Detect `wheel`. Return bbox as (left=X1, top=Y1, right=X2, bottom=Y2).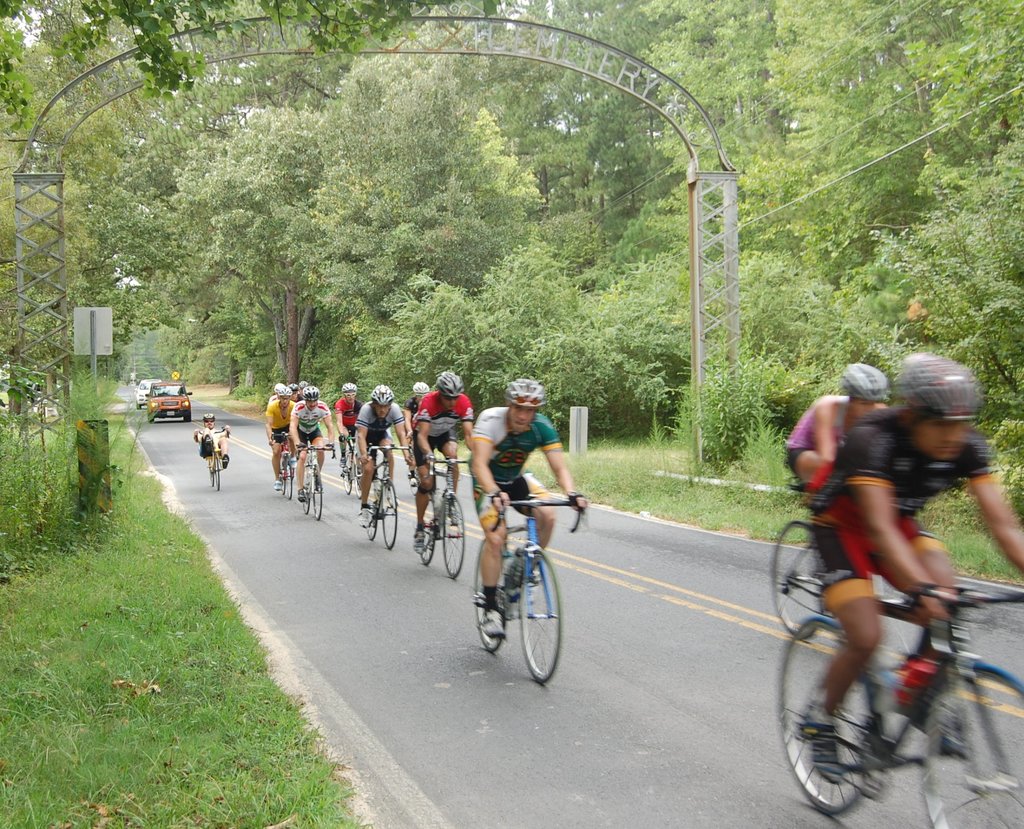
(left=418, top=500, right=438, bottom=566).
